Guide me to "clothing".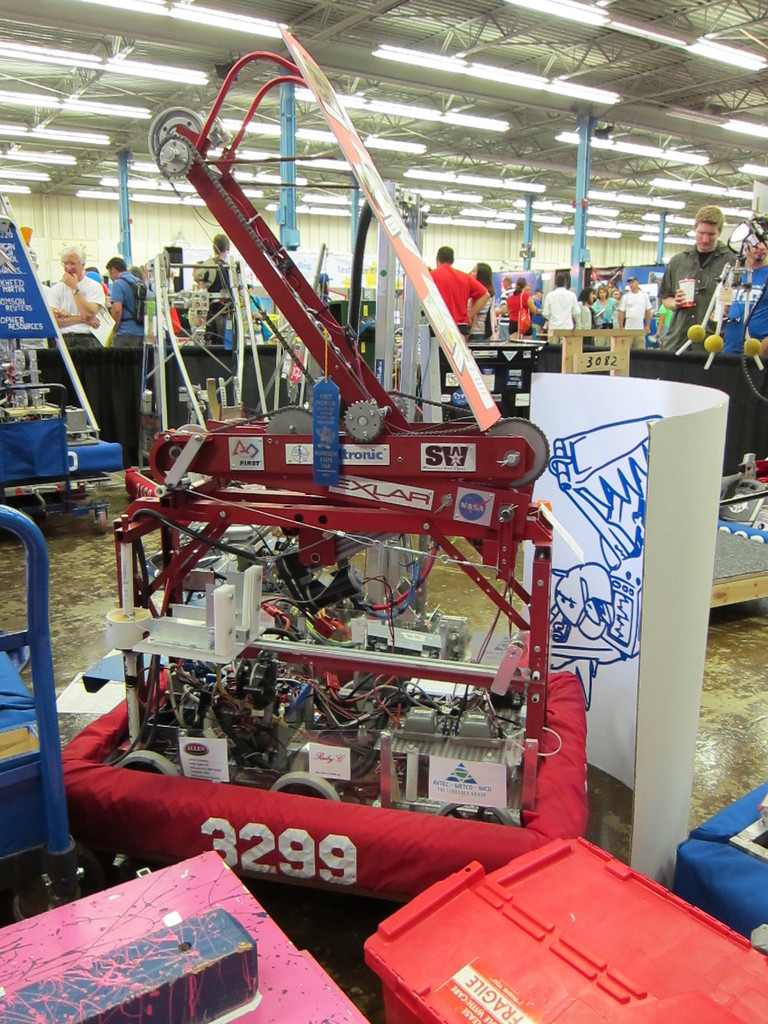
Guidance: [107, 267, 145, 339].
